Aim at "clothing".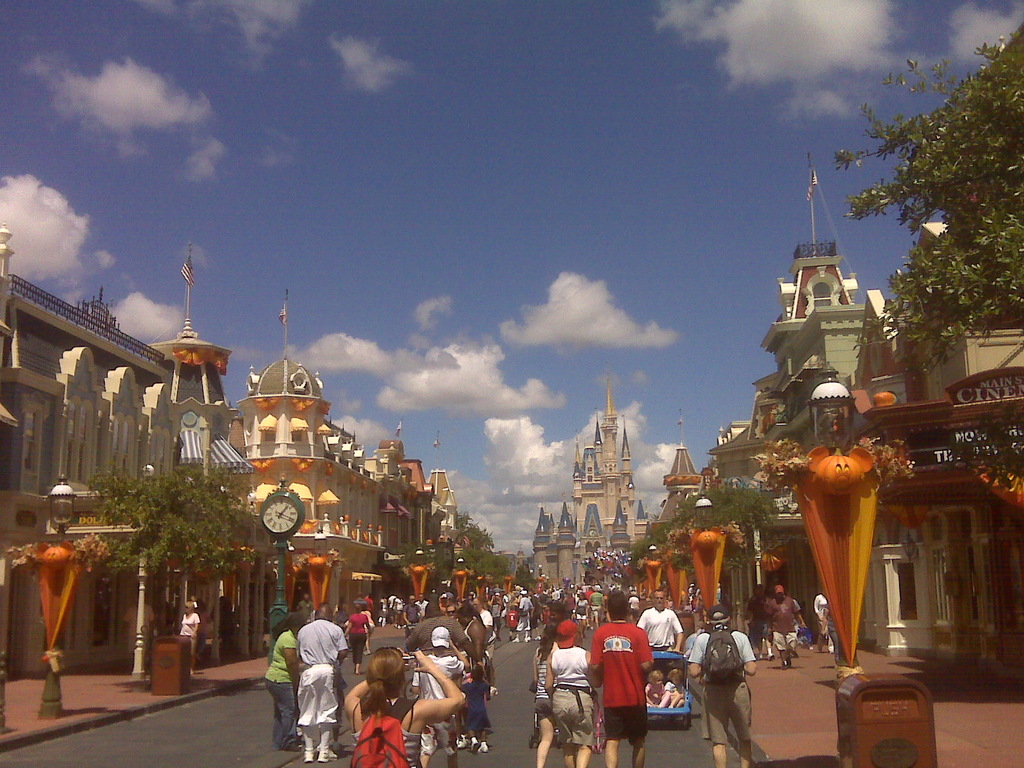
Aimed at (813,595,829,639).
